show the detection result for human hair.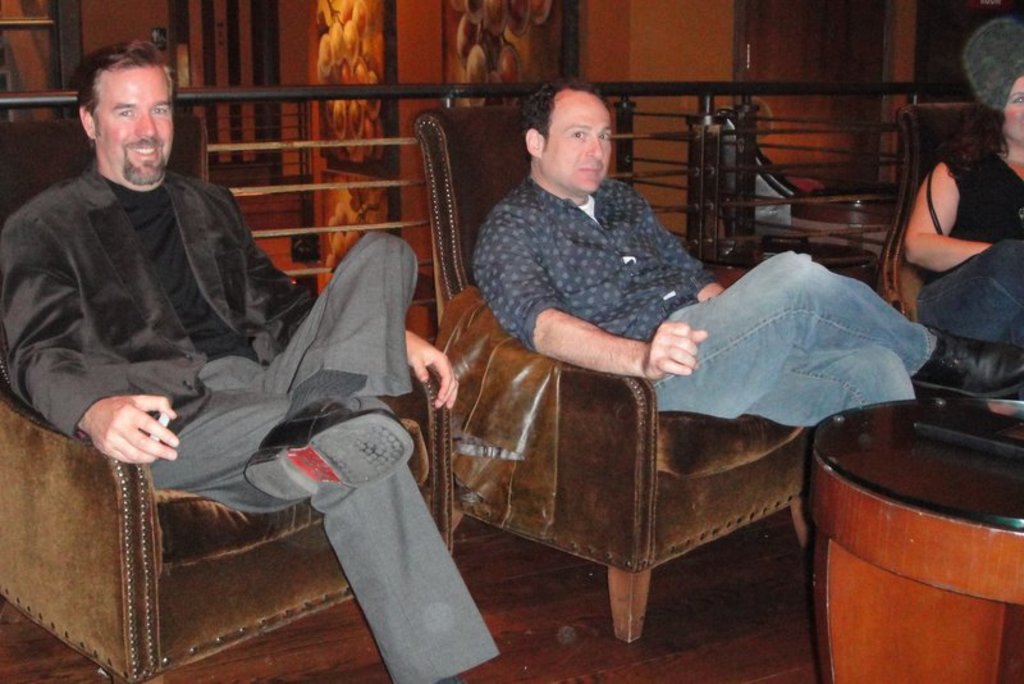
box(72, 40, 163, 141).
